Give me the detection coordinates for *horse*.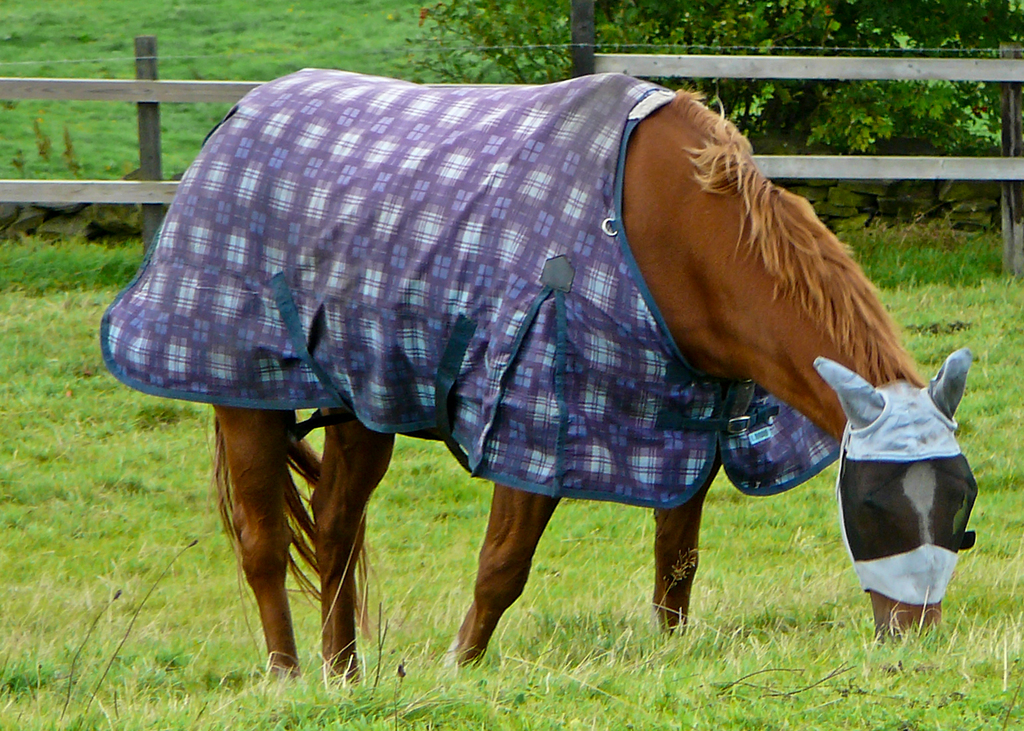
left=209, top=69, right=984, bottom=685.
